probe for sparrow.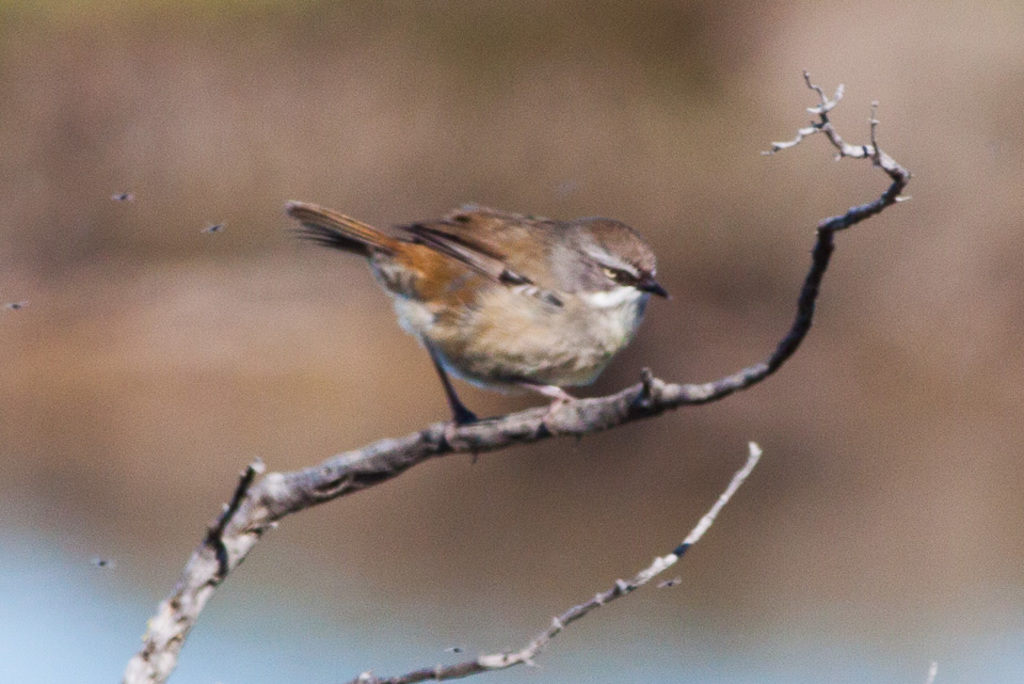
Probe result: (284, 204, 673, 462).
